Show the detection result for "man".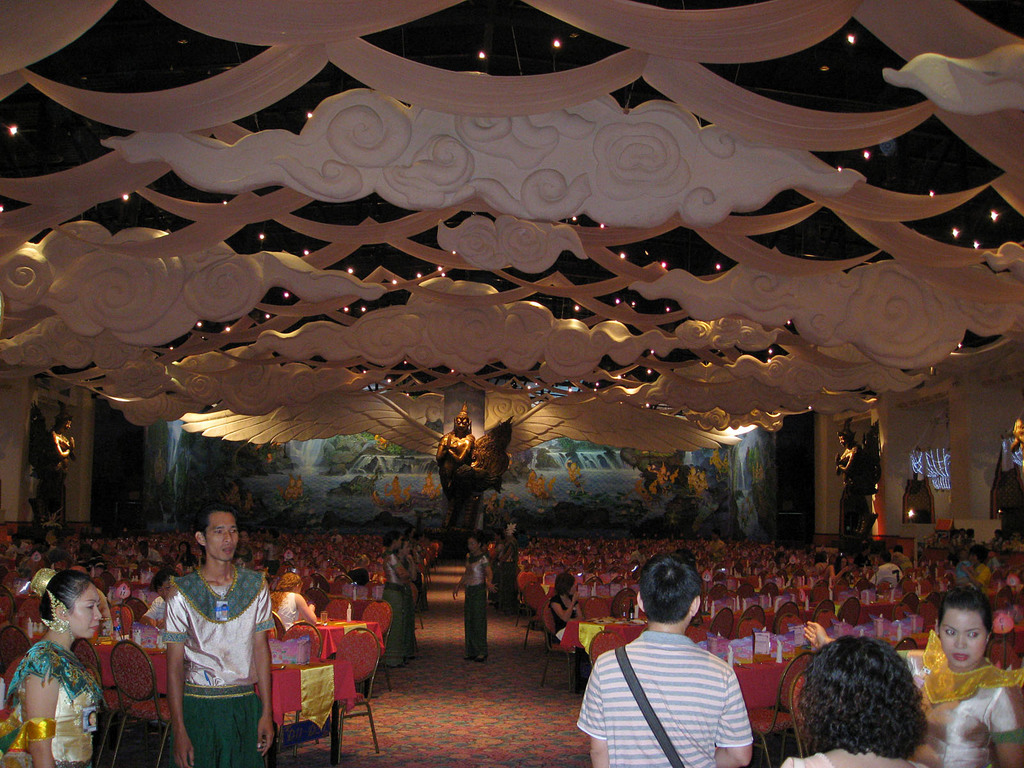
{"x1": 137, "y1": 541, "x2": 156, "y2": 563}.
